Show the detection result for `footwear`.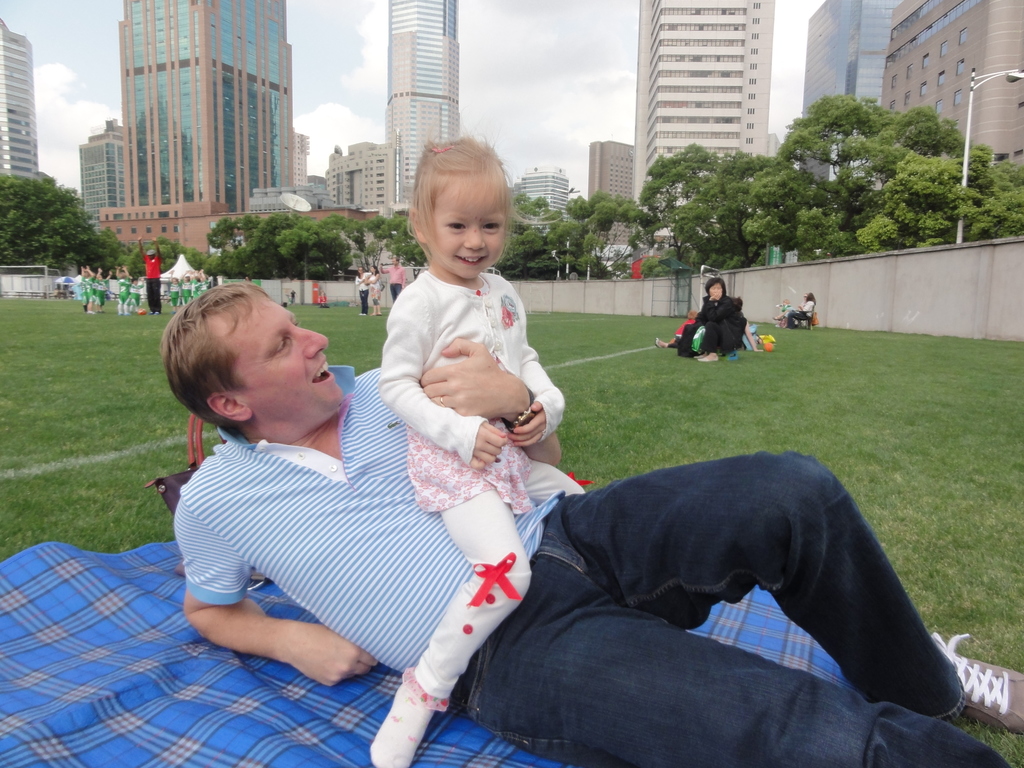
x1=934 y1=625 x2=1023 y2=736.
